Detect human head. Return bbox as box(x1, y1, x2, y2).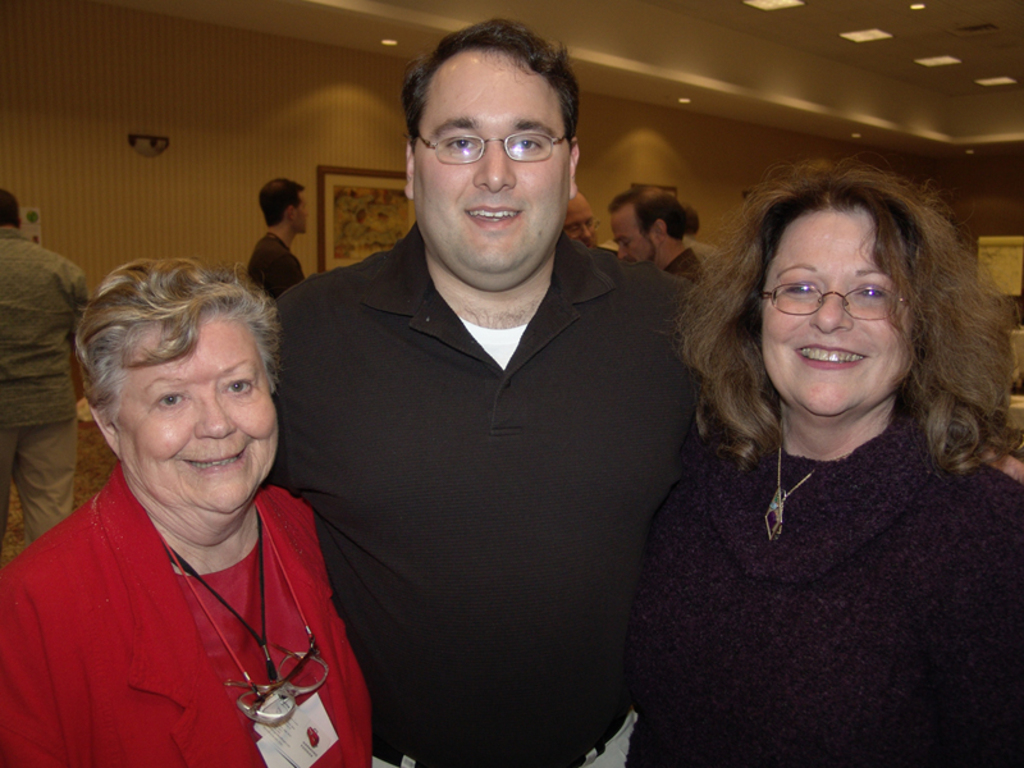
box(0, 188, 19, 237).
